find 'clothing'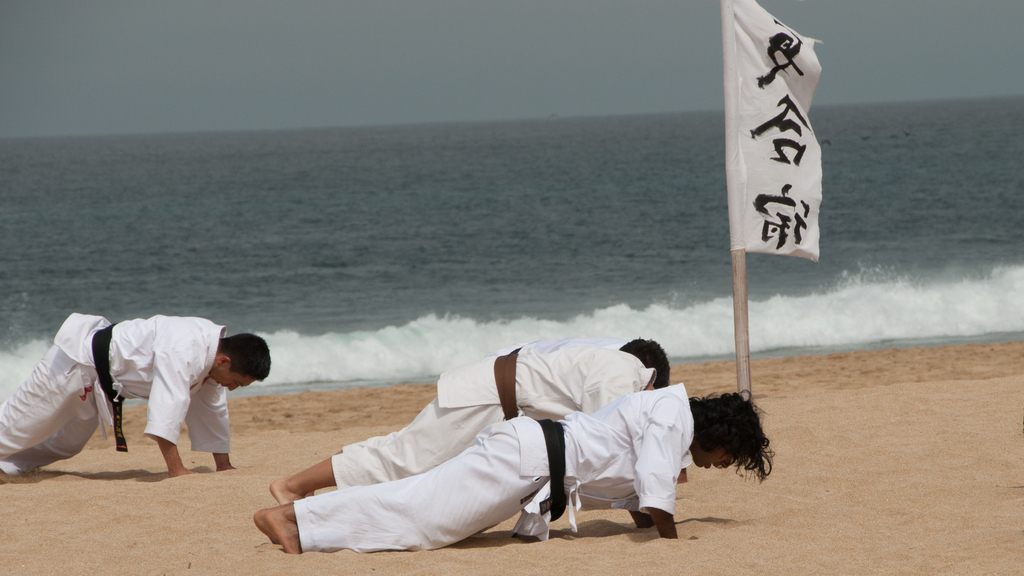
<bbox>287, 381, 700, 548</bbox>
